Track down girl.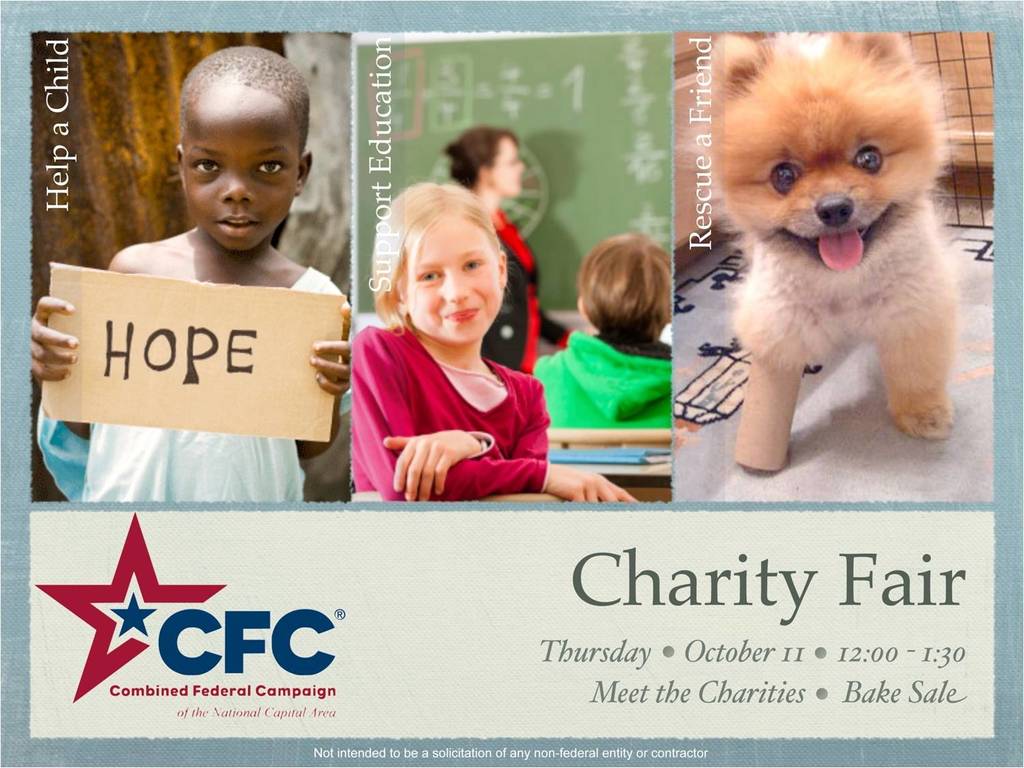
Tracked to [x1=31, y1=47, x2=351, y2=501].
